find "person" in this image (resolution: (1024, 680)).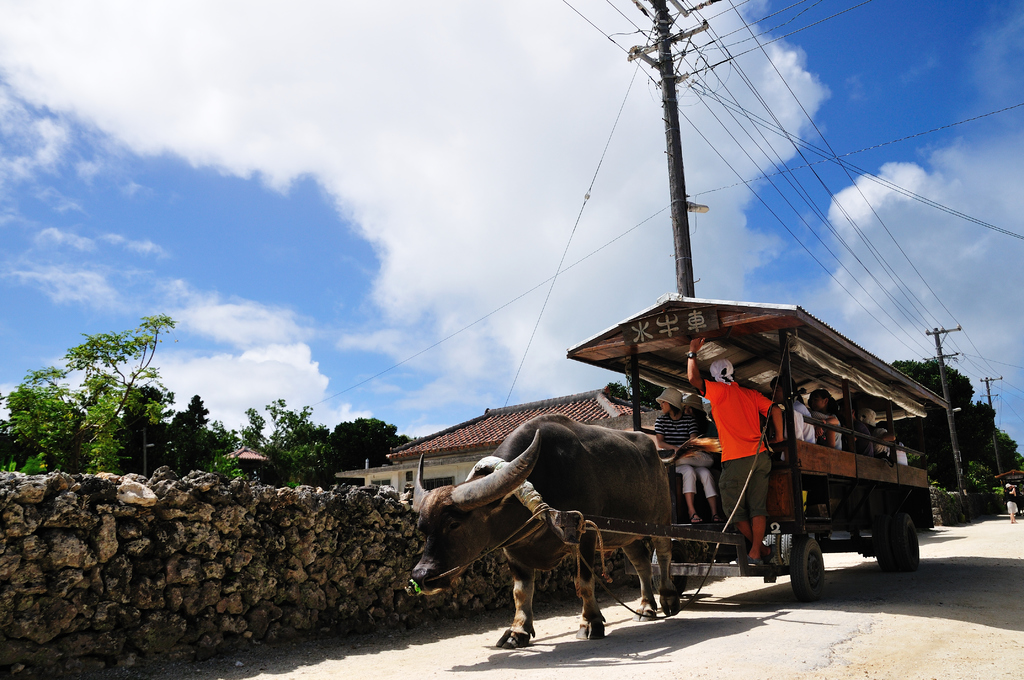
687 340 785 565.
